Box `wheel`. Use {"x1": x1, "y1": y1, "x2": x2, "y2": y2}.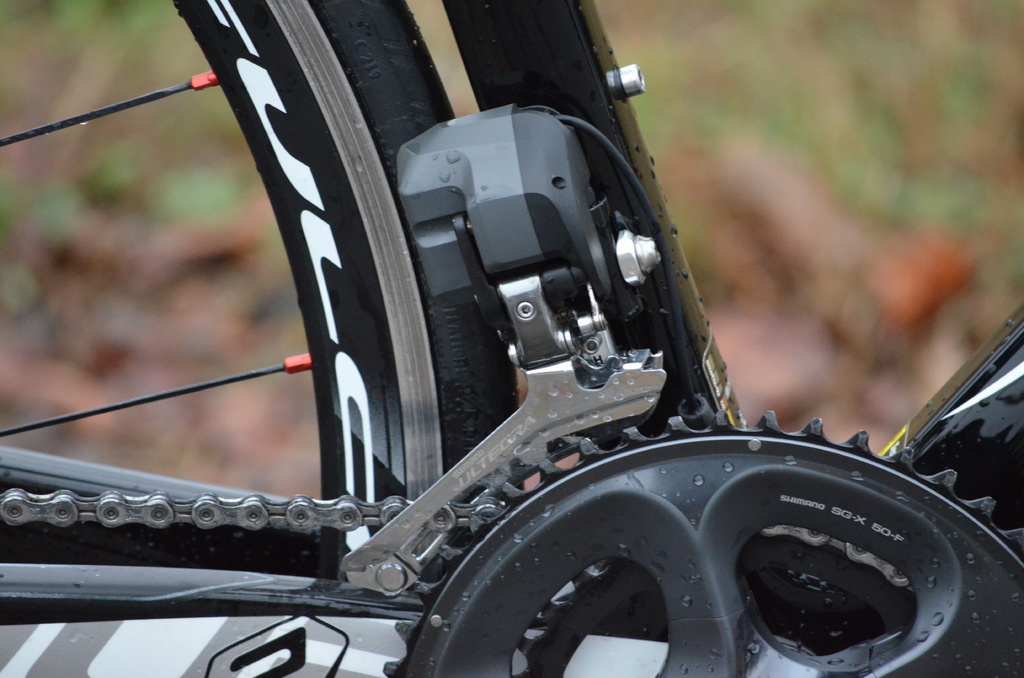
{"x1": 0, "y1": 0, "x2": 523, "y2": 677}.
